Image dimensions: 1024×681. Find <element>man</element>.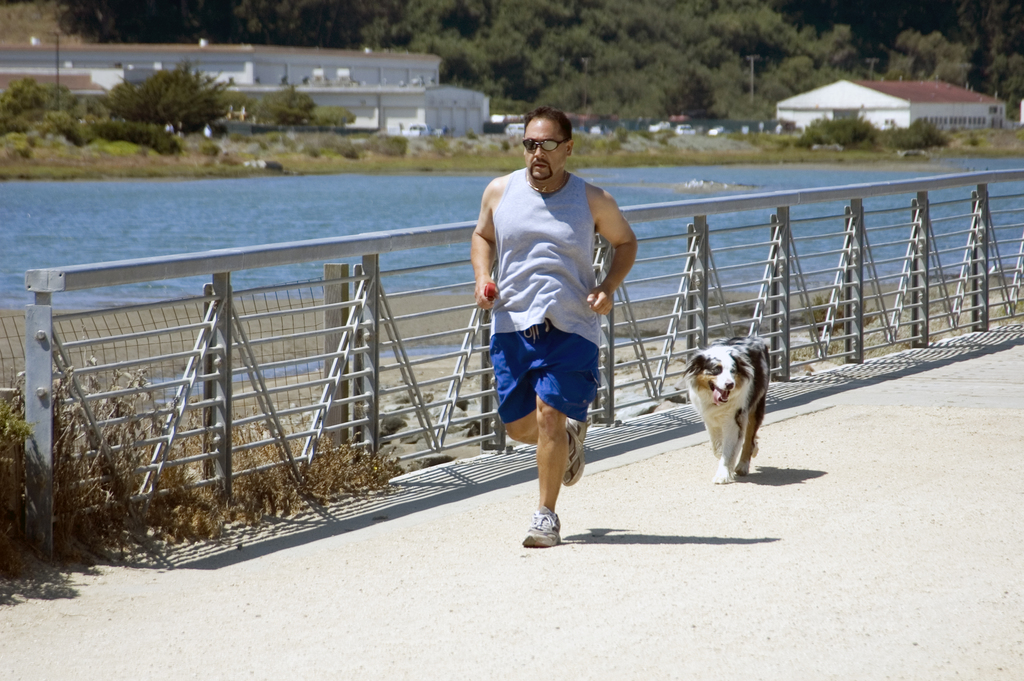
[left=475, top=110, right=636, bottom=546].
